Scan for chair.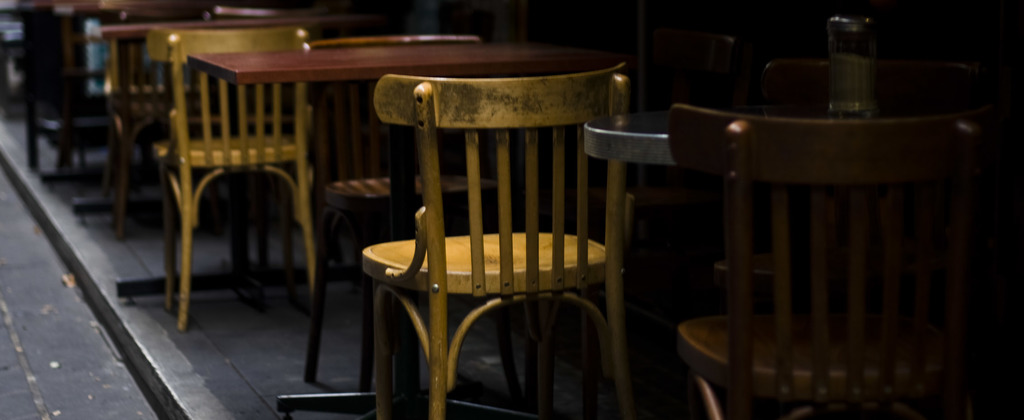
Scan result: left=54, top=0, right=172, bottom=216.
